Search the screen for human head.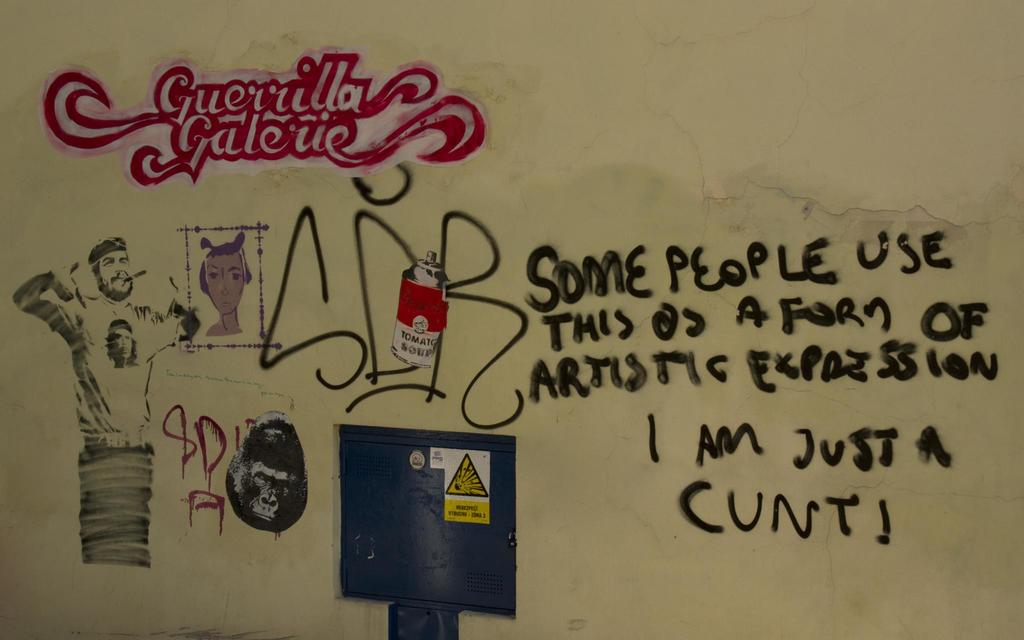
Found at 105:319:139:364.
